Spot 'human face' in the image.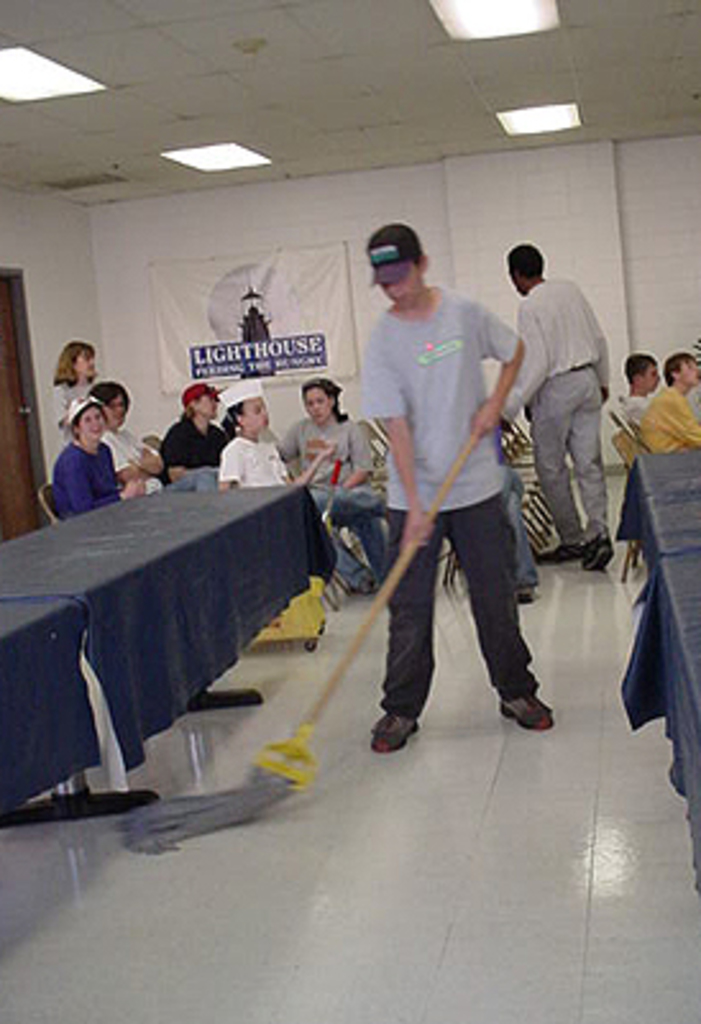
'human face' found at l=74, t=353, r=92, b=379.
